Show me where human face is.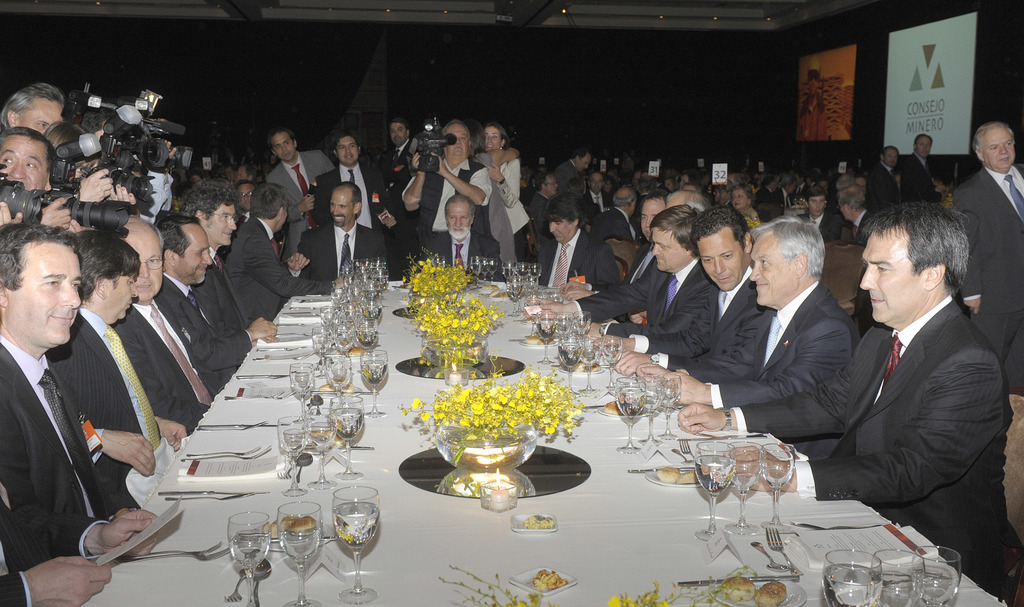
human face is at locate(4, 243, 80, 346).
